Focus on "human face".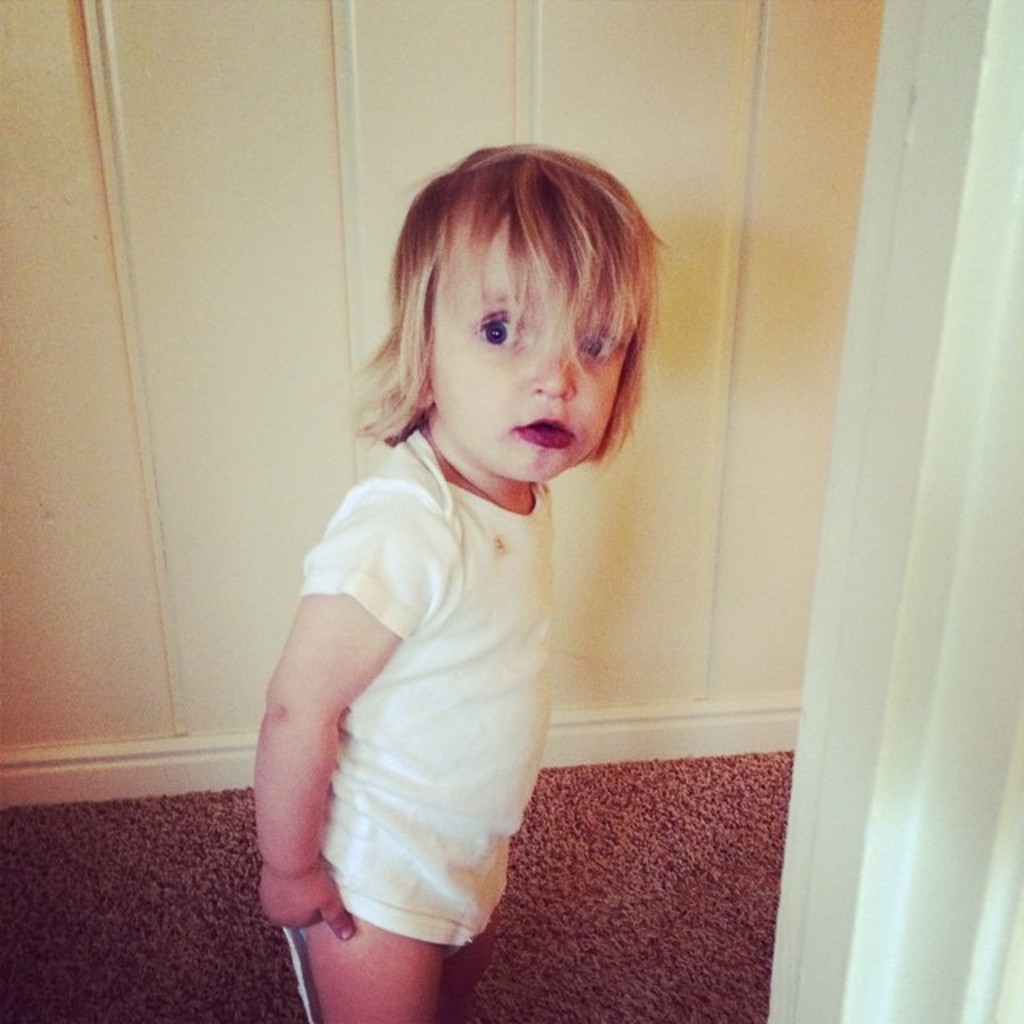
Focused at <bbox>429, 232, 630, 485</bbox>.
